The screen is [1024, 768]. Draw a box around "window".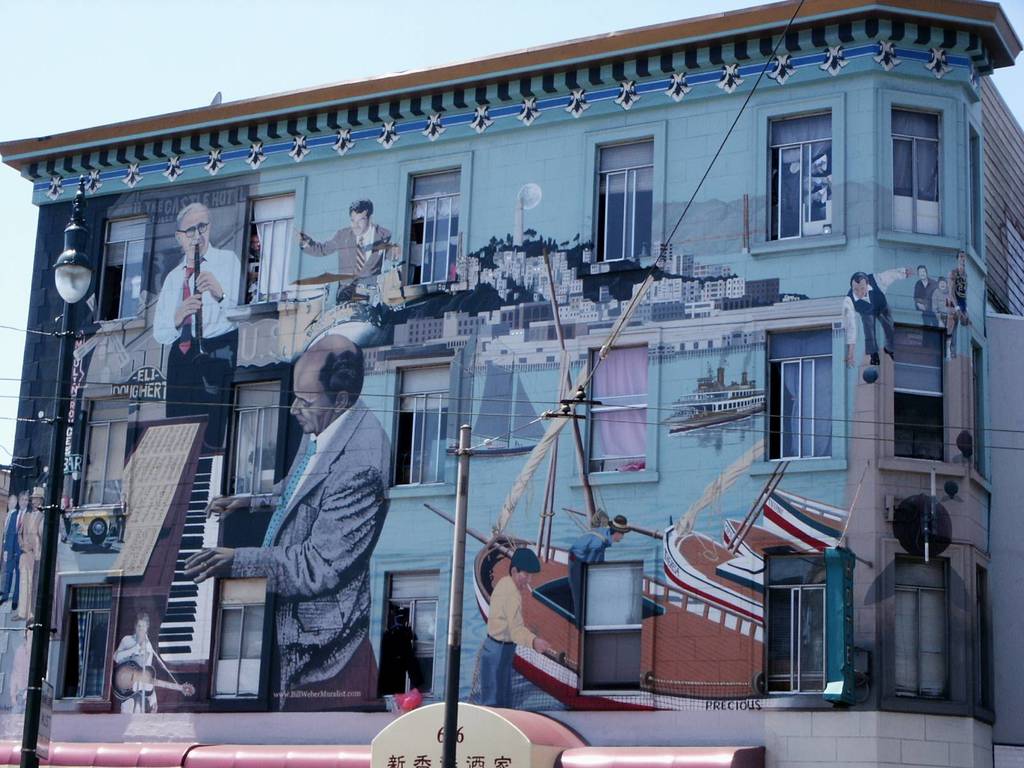
BBox(593, 138, 652, 275).
